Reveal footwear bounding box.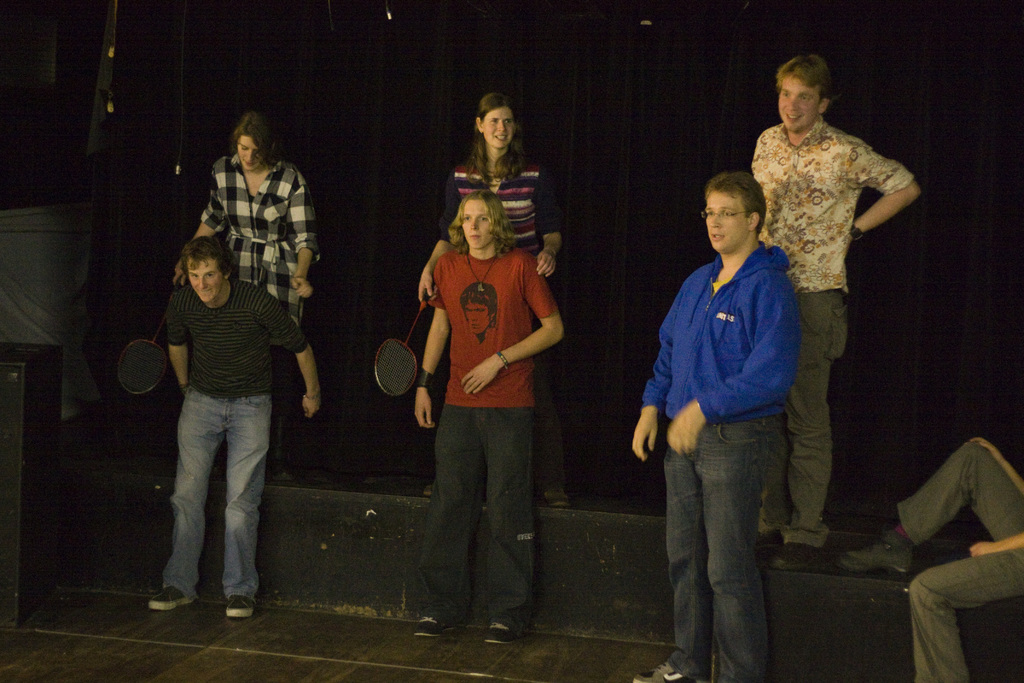
Revealed: bbox=[149, 580, 193, 605].
